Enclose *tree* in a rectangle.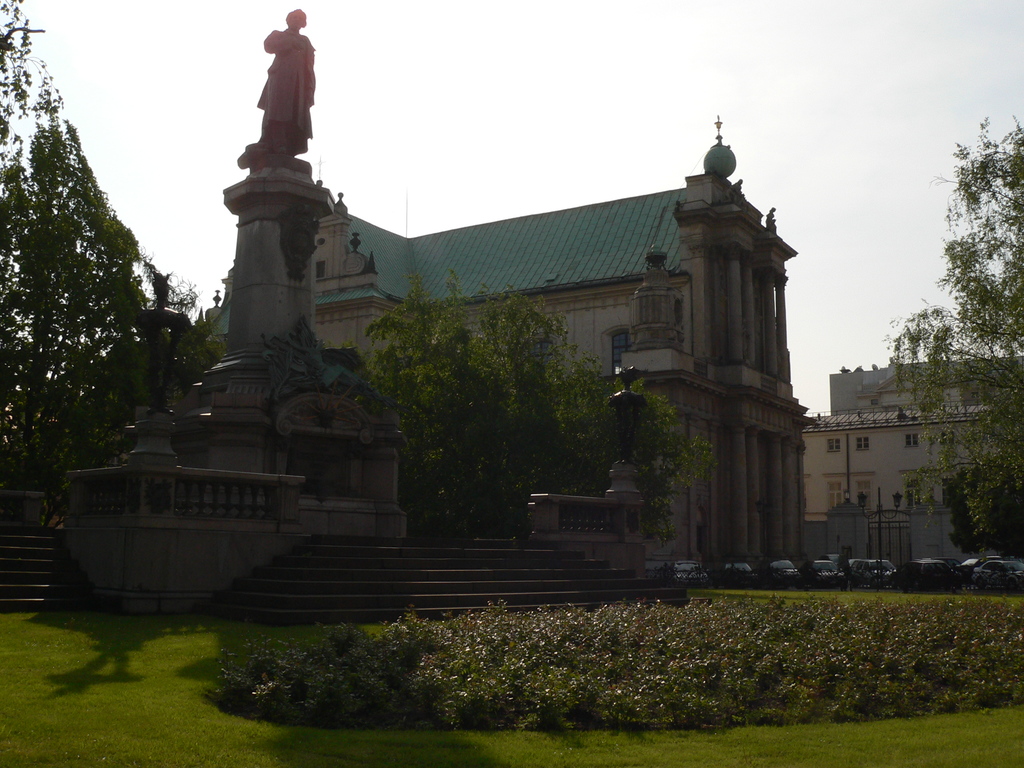
[919, 107, 1020, 490].
